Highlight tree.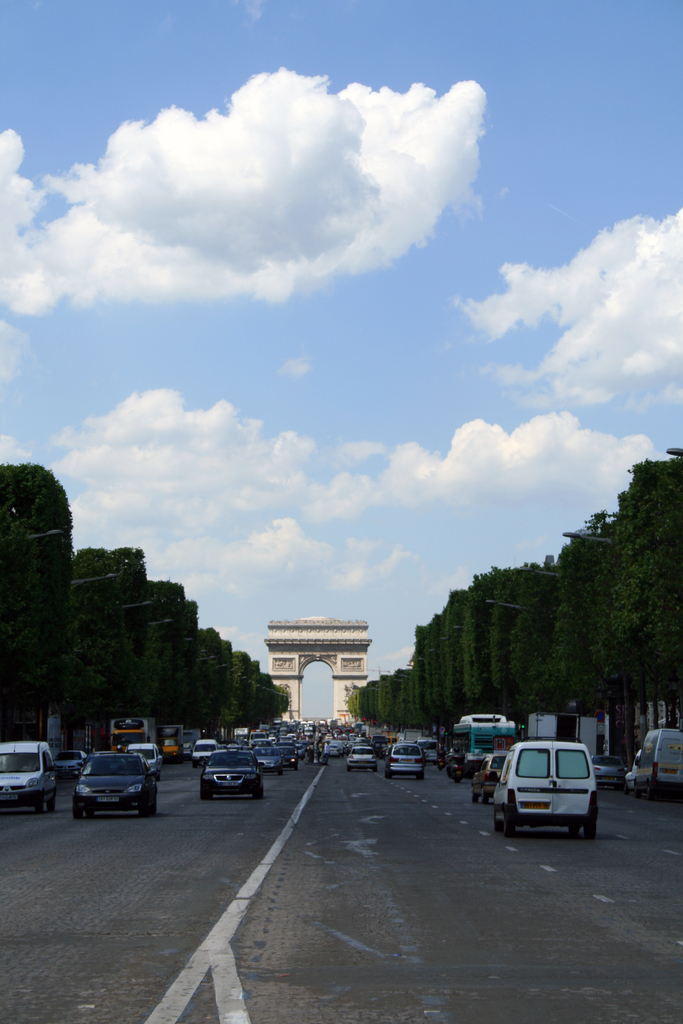
Highlighted region: locate(0, 452, 76, 739).
